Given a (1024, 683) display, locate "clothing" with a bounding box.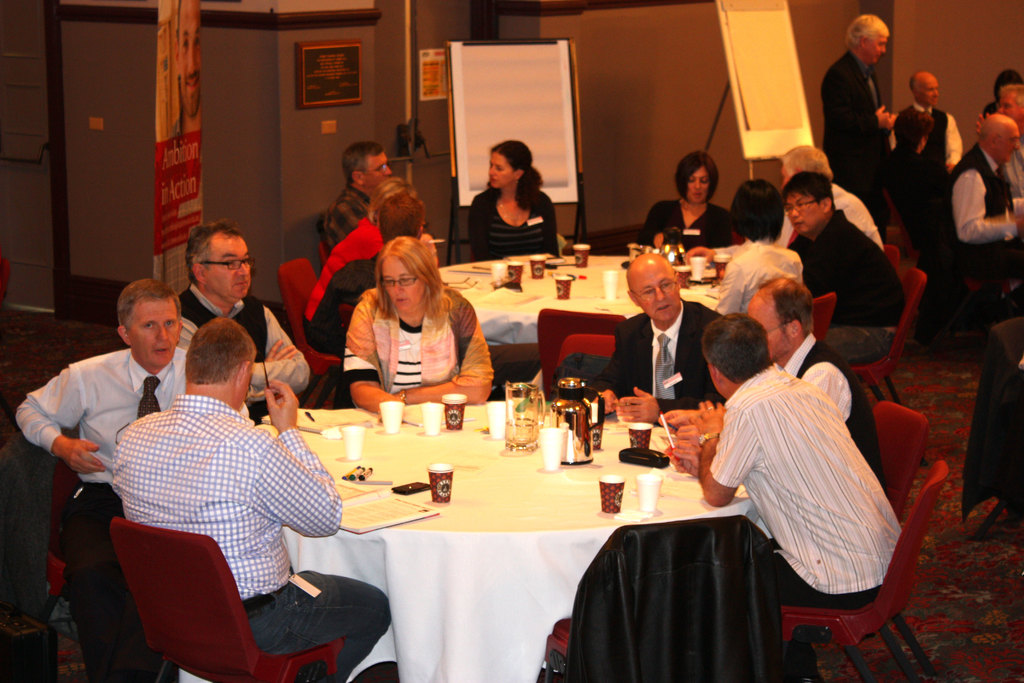
Located: l=797, t=204, r=915, b=361.
